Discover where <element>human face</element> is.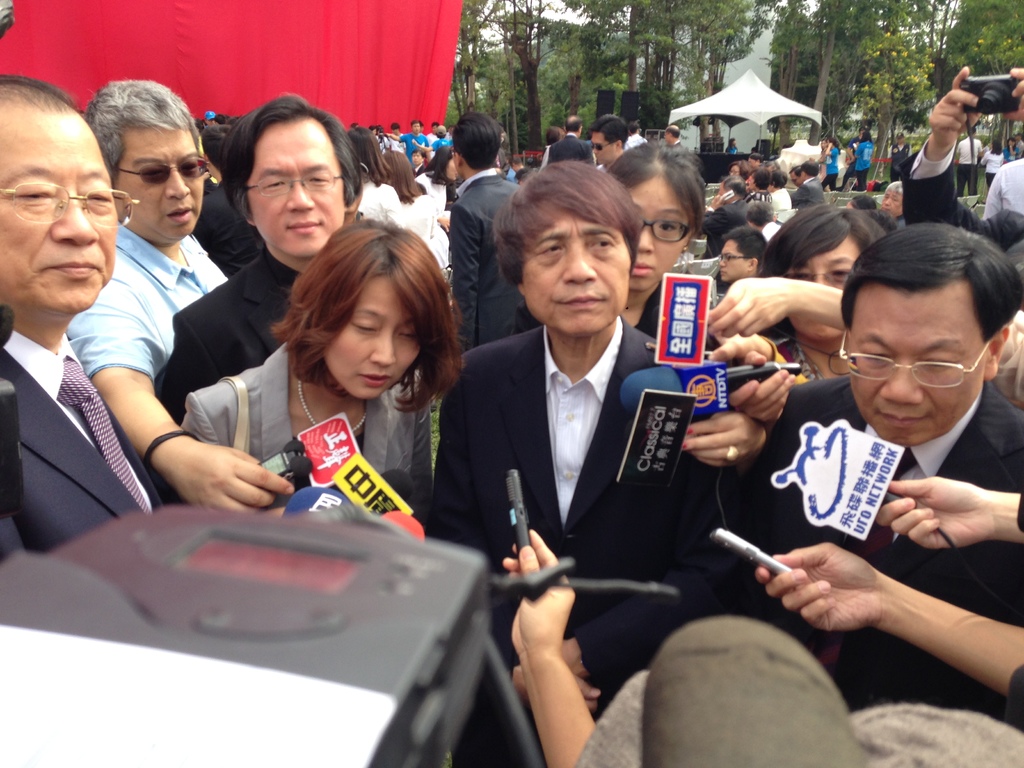
Discovered at crop(516, 205, 630, 342).
